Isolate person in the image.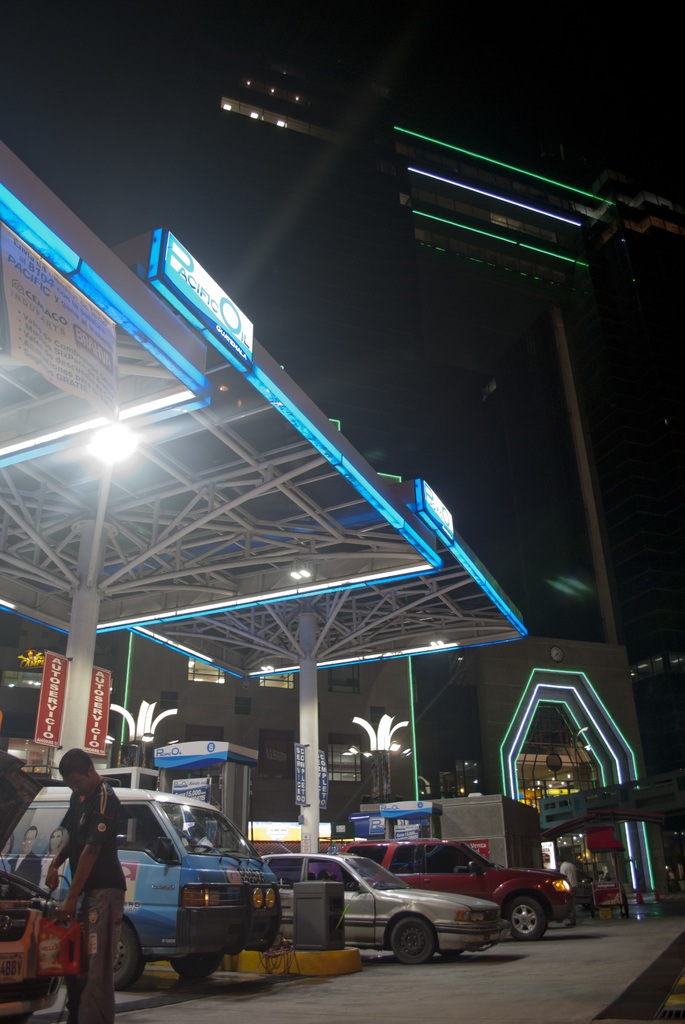
Isolated region: pyautogui.locateOnScreen(10, 824, 36, 875).
